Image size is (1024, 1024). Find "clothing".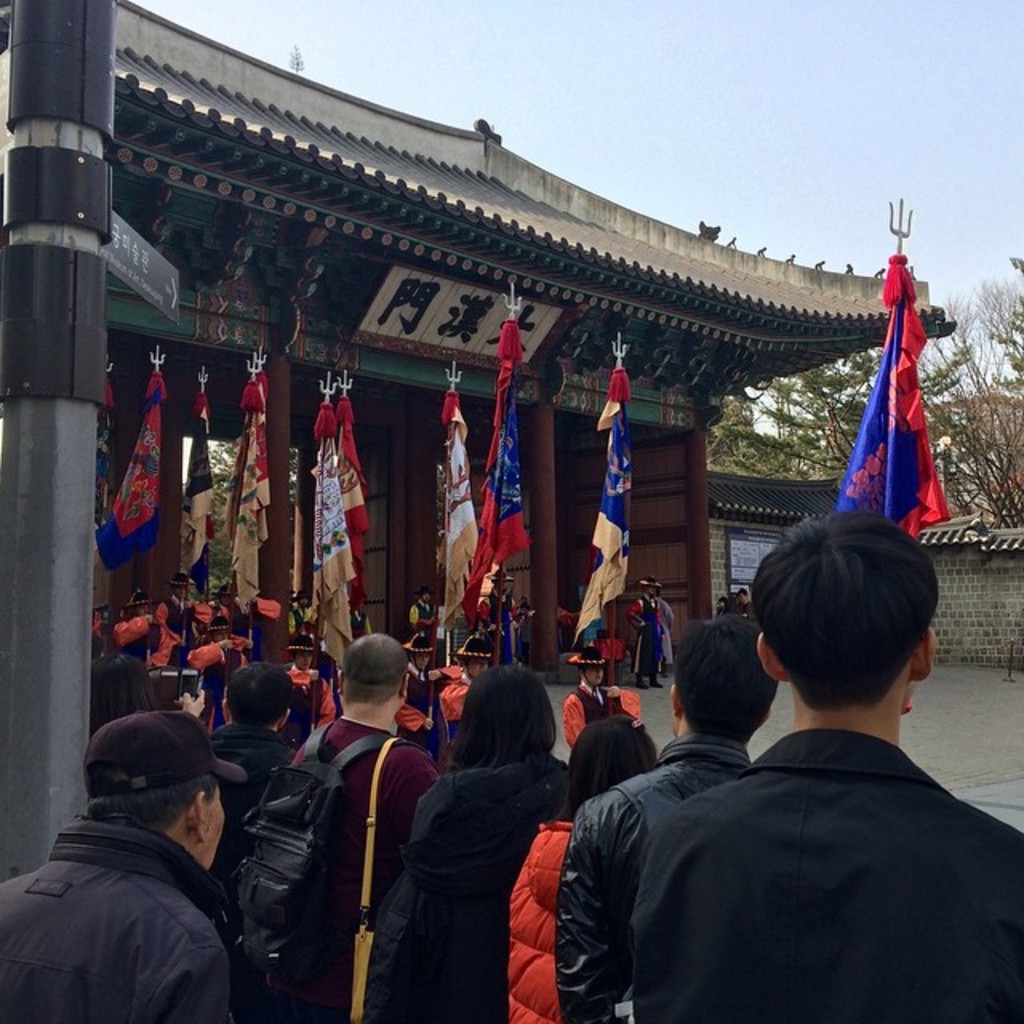
region(360, 758, 578, 1022).
